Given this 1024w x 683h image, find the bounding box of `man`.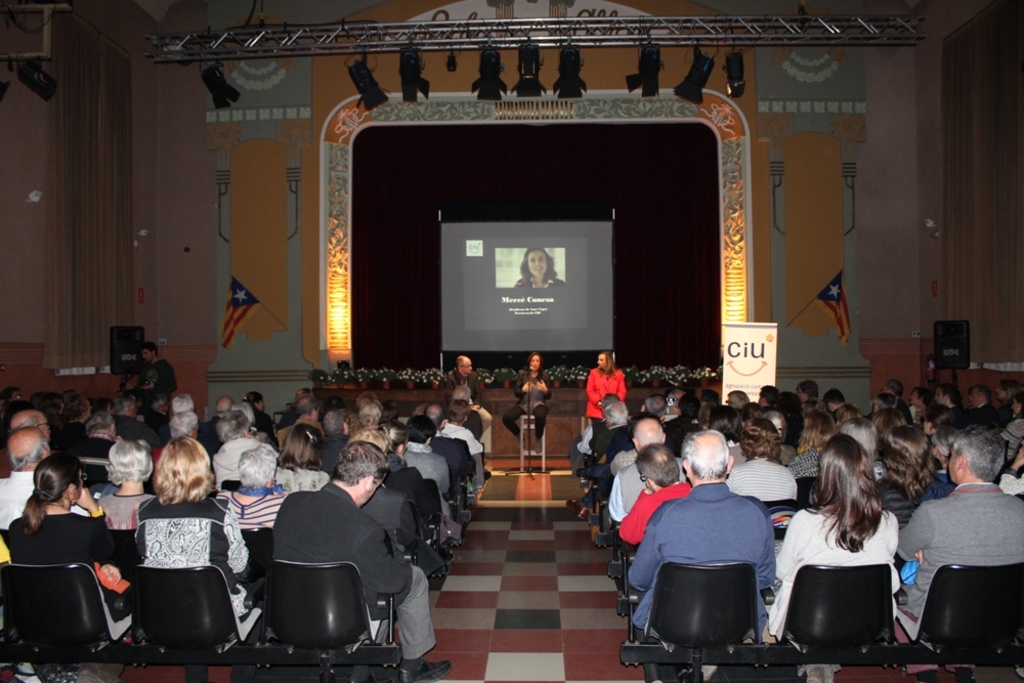
(276, 388, 312, 430).
